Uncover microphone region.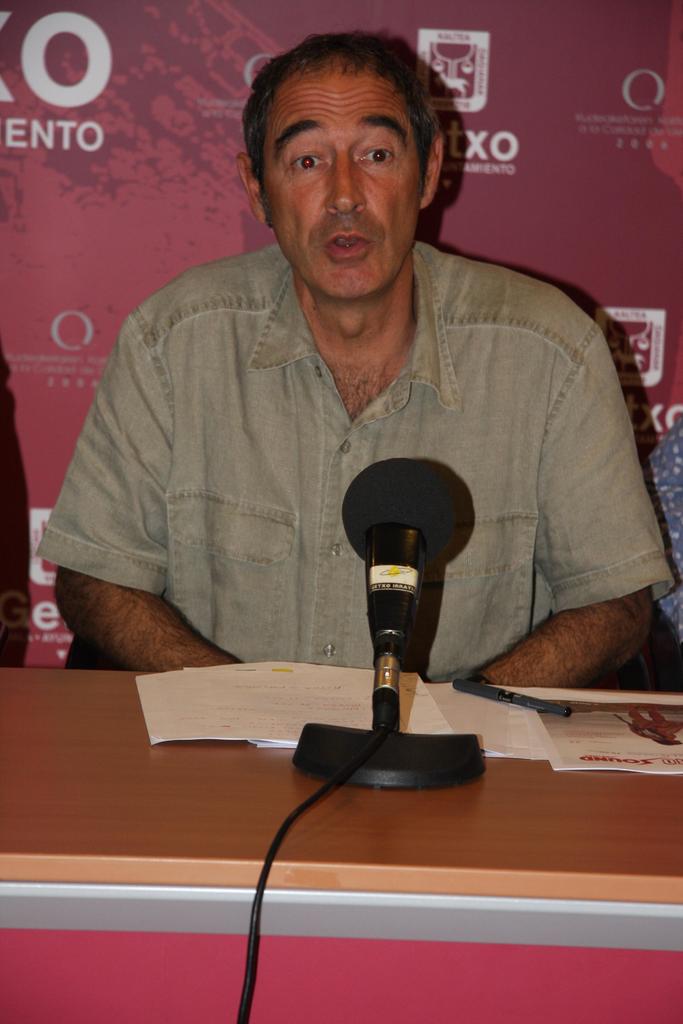
Uncovered: box(323, 475, 471, 715).
